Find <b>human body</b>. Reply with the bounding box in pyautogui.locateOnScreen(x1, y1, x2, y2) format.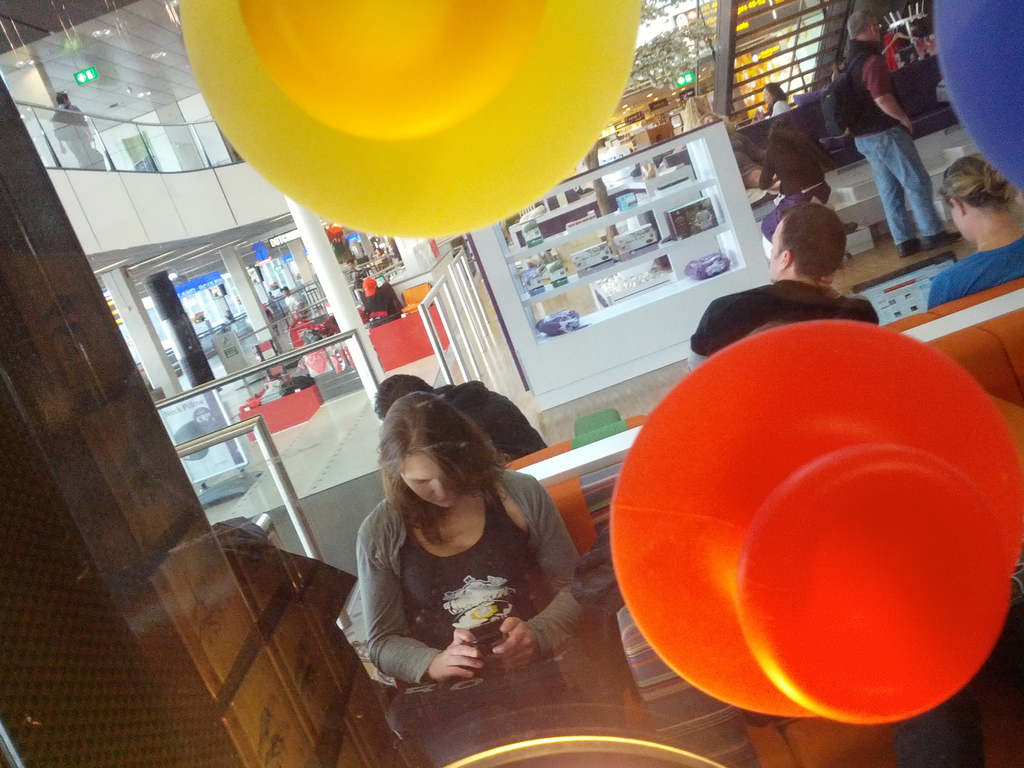
pyautogui.locateOnScreen(369, 278, 402, 317).
